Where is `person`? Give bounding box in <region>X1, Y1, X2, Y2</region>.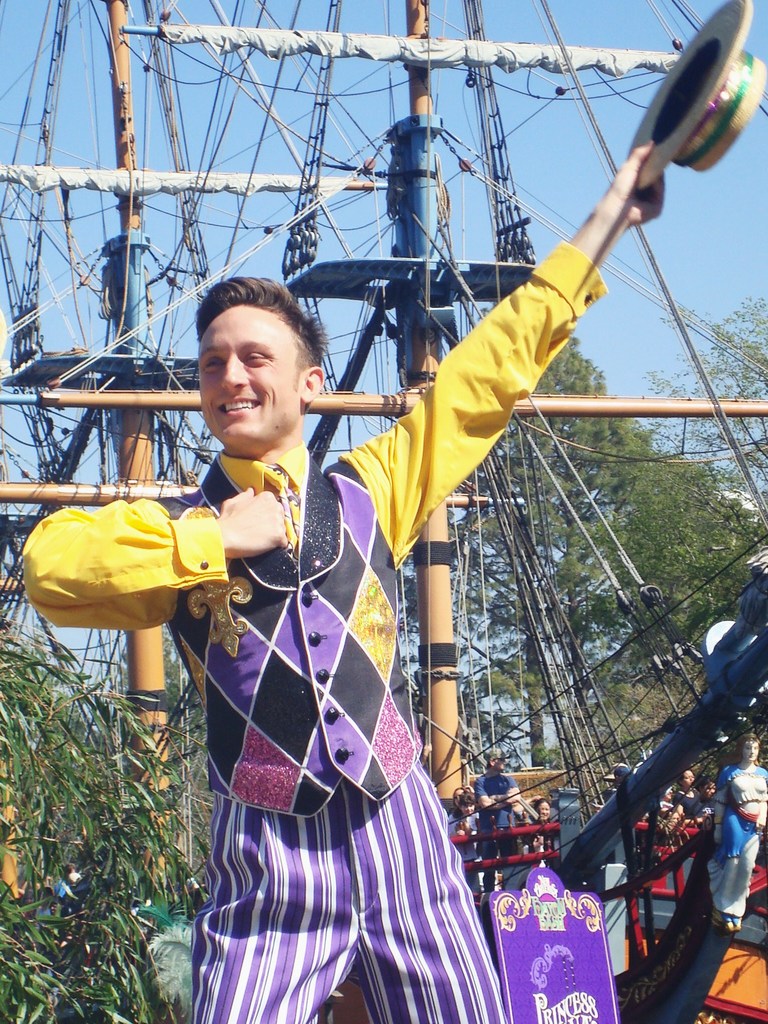
<region>19, 132, 652, 1023</region>.
